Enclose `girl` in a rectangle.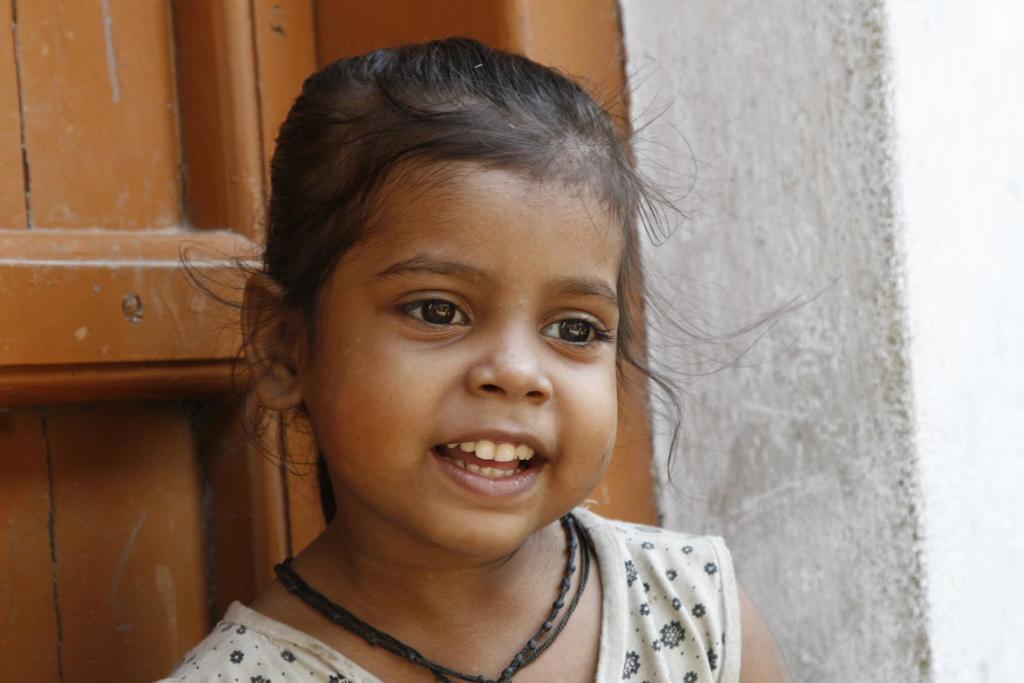
pyautogui.locateOnScreen(150, 34, 838, 682).
